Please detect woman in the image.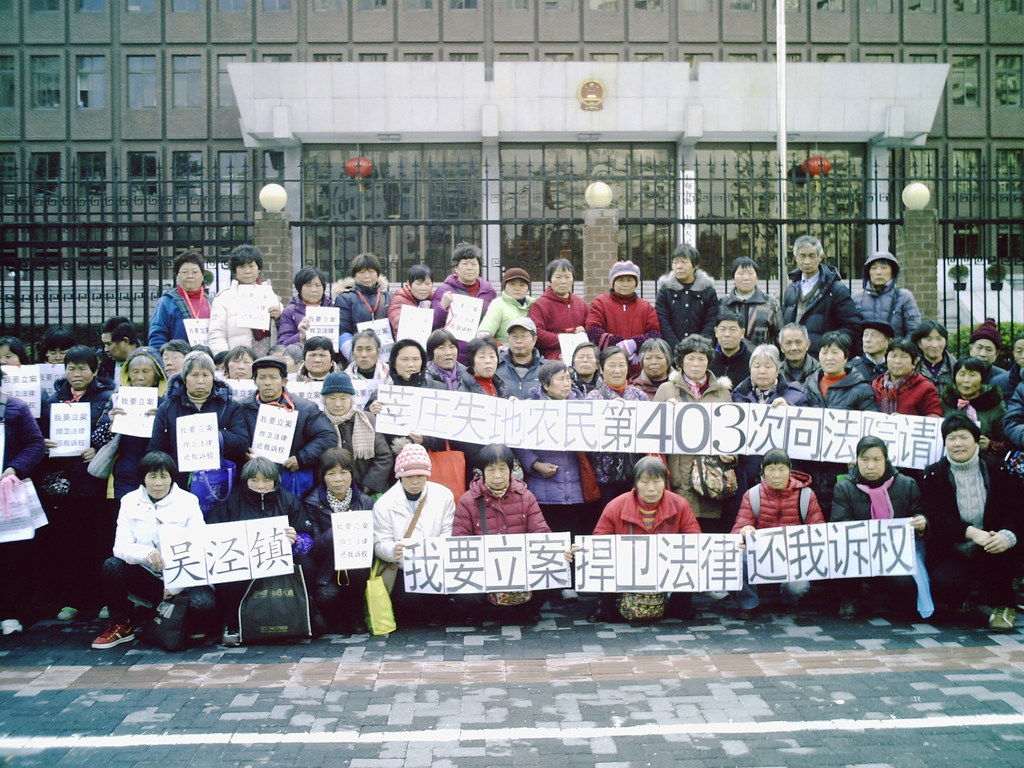
box=[156, 349, 241, 497].
